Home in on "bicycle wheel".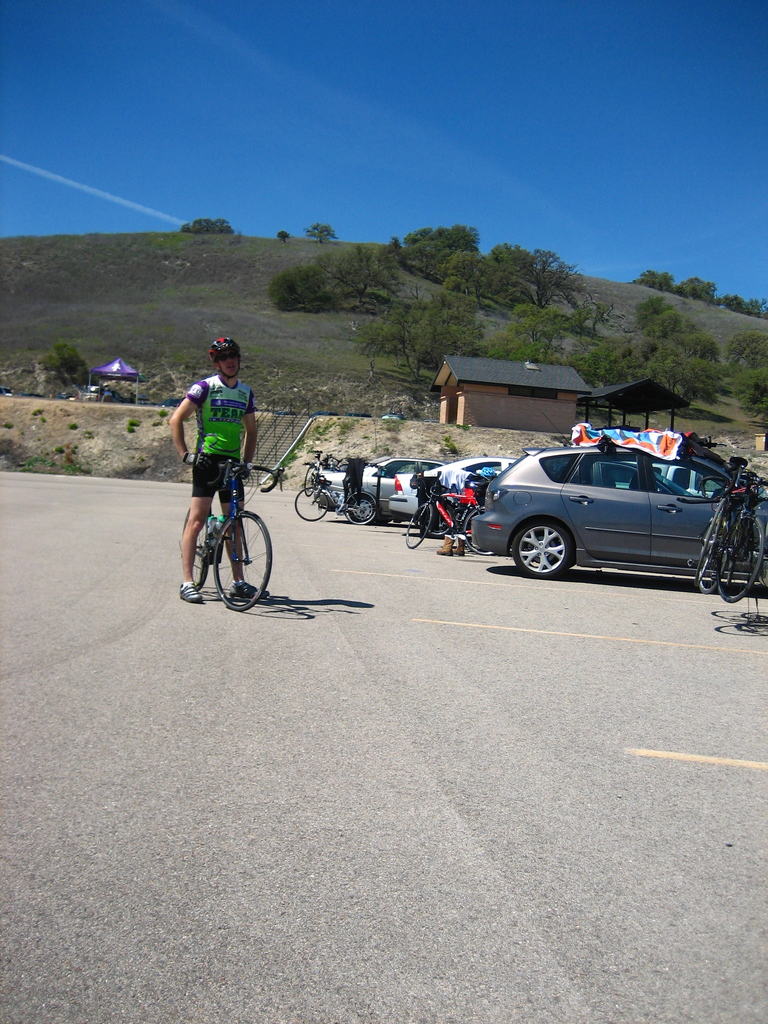
Homed in at x1=463 y1=505 x2=492 y2=554.
